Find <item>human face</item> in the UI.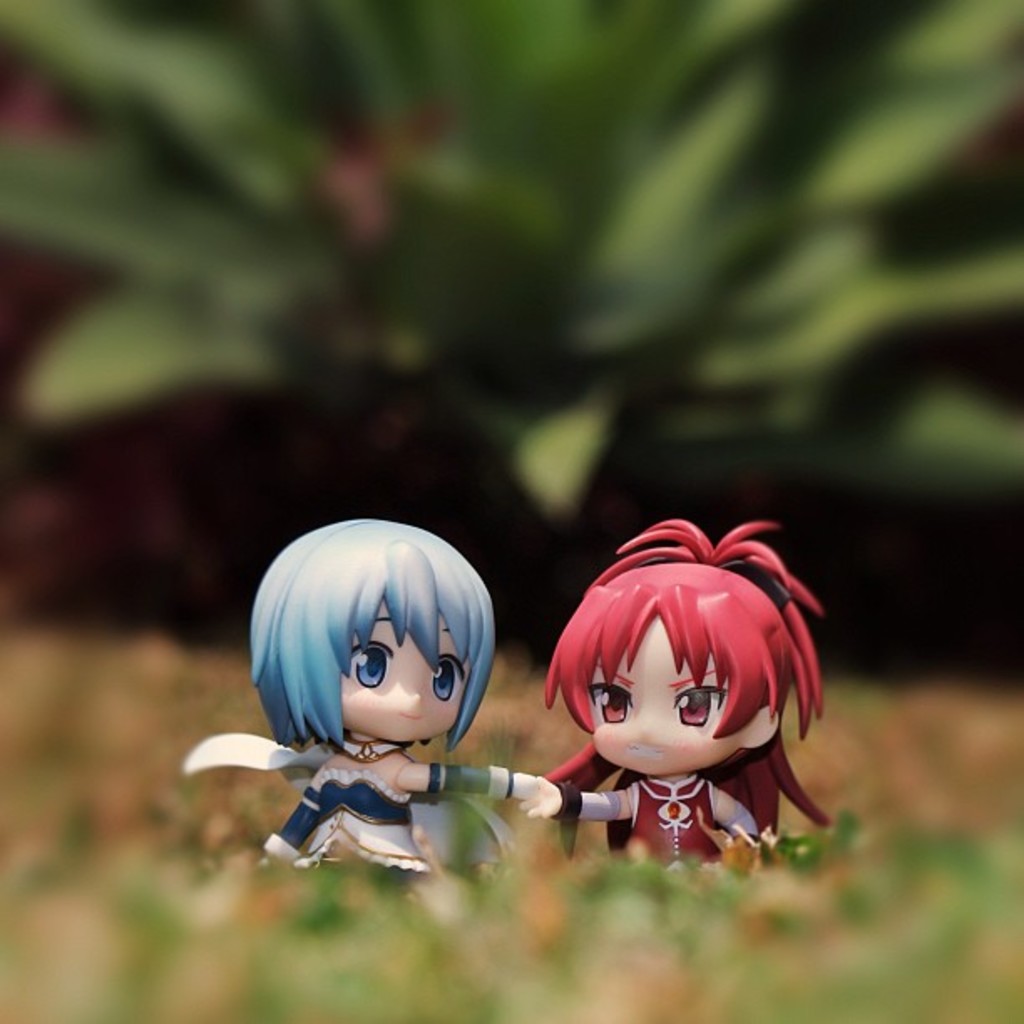
UI element at (x1=589, y1=622, x2=741, y2=775).
